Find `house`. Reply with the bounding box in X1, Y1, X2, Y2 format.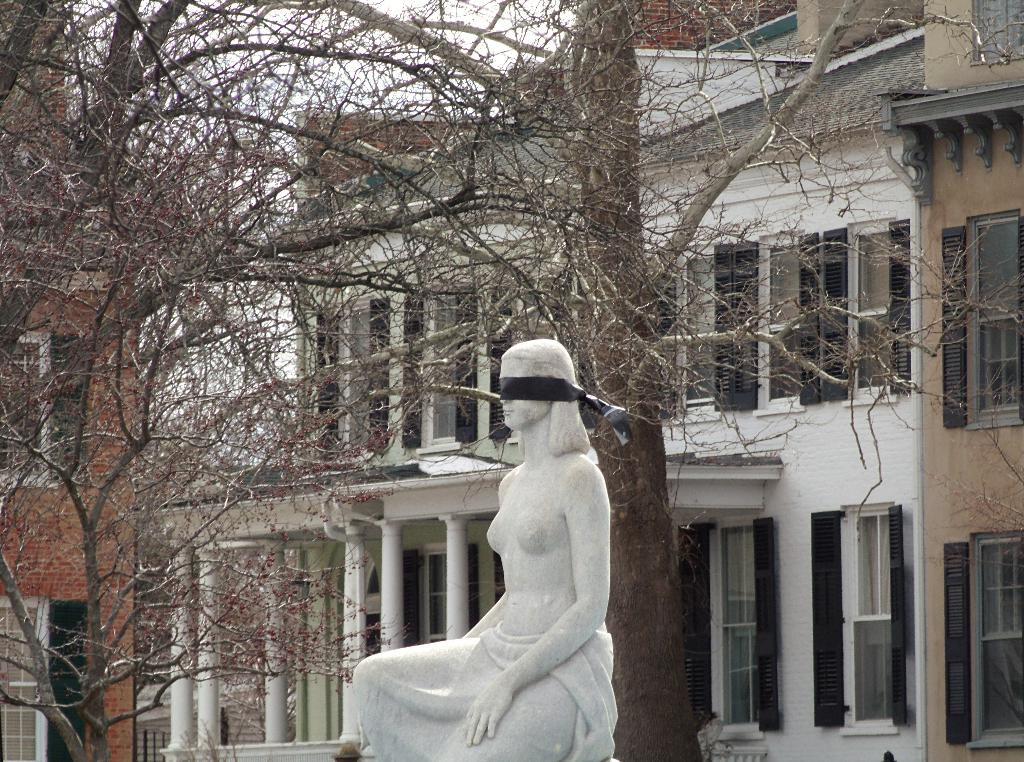
591, 0, 1023, 761.
